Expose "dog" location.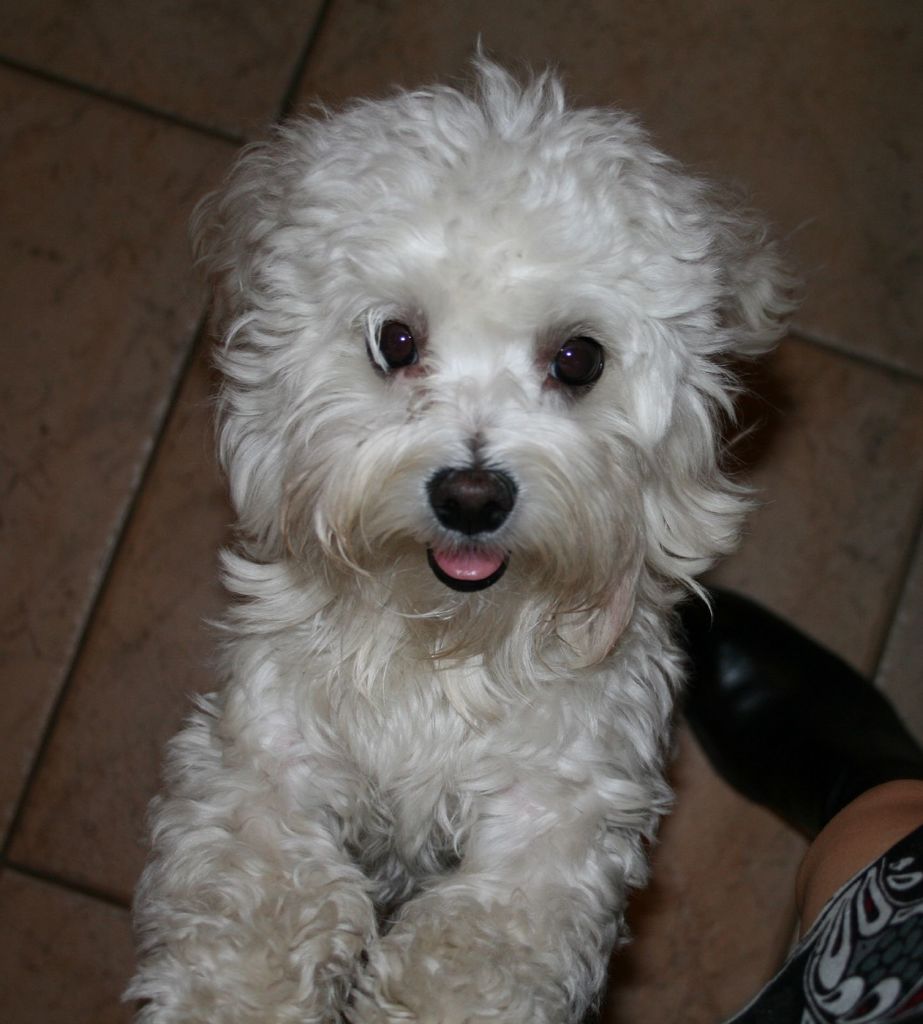
Exposed at detection(118, 32, 814, 1023).
